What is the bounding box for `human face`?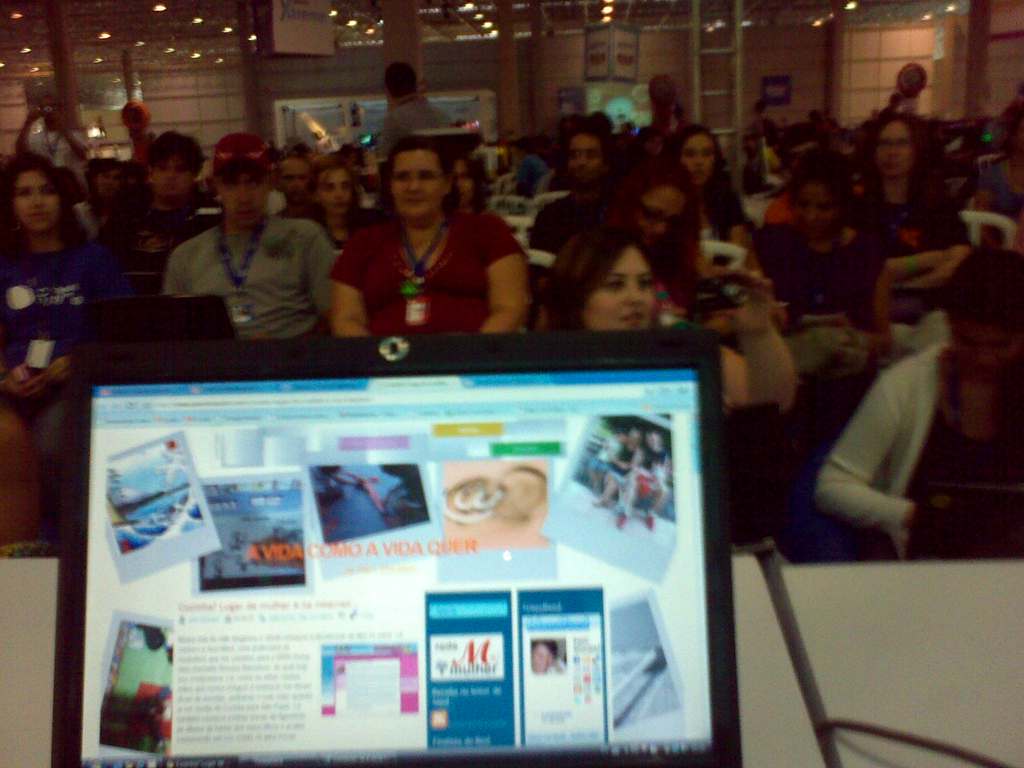
bbox=[684, 138, 717, 191].
